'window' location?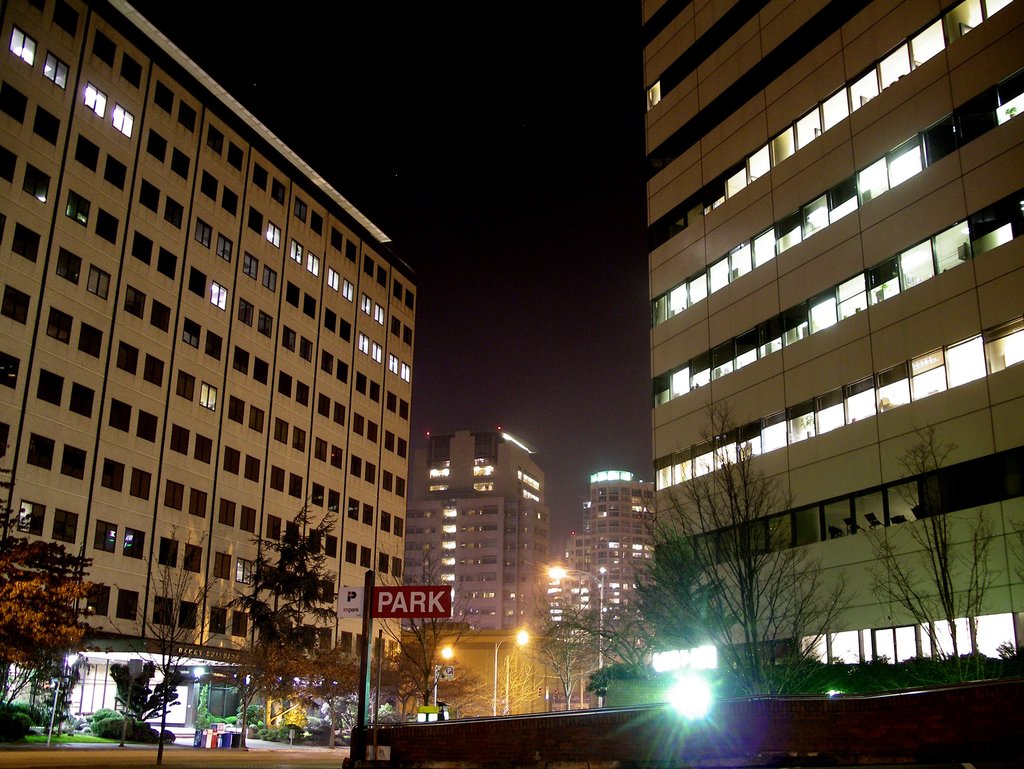
(x1=318, y1=395, x2=334, y2=421)
